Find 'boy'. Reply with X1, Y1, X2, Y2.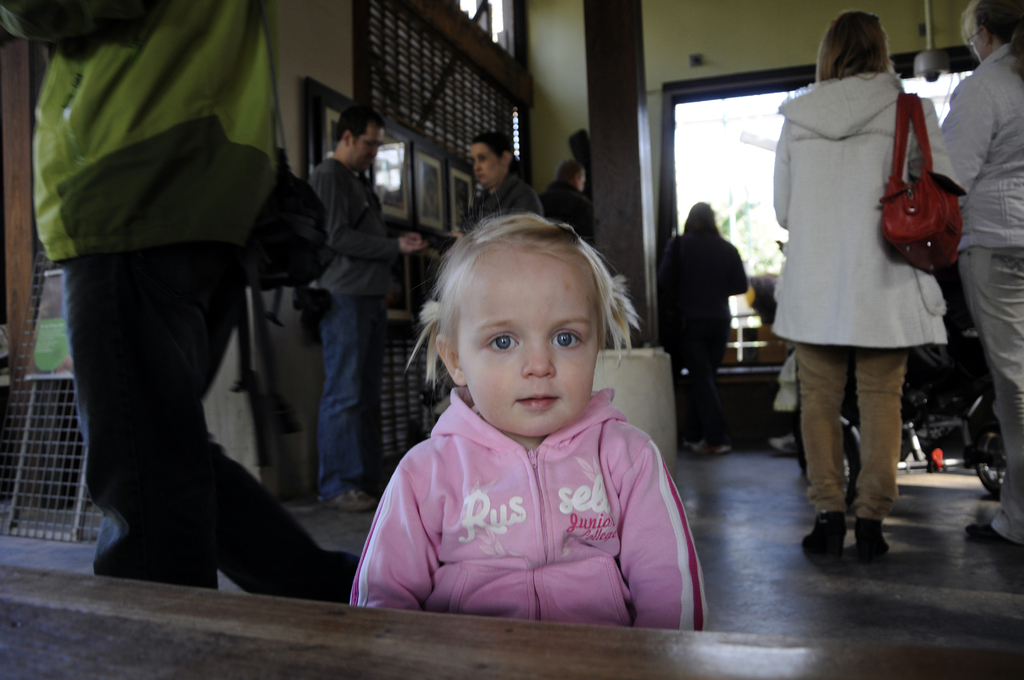
353, 207, 710, 640.
